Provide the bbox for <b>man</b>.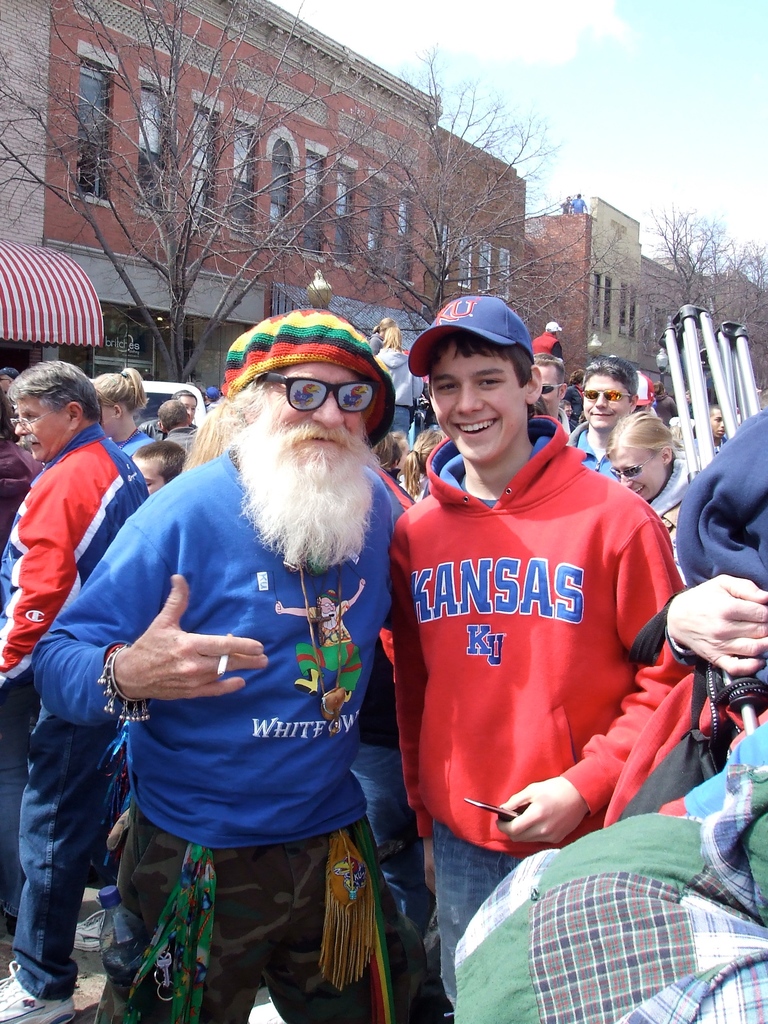
x1=23, y1=308, x2=479, y2=1023.
